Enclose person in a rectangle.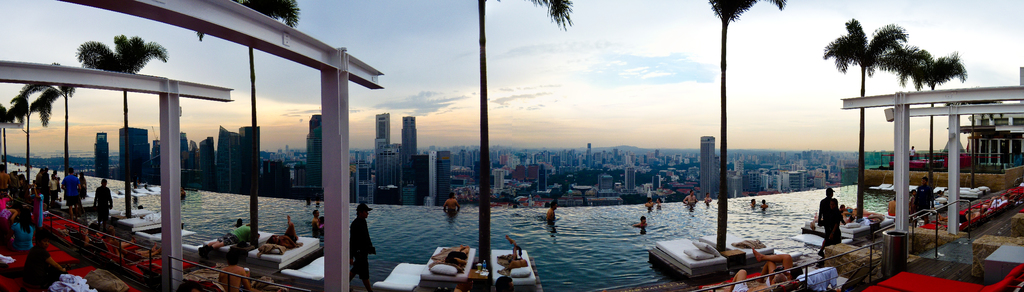
(left=705, top=191, right=711, bottom=202).
